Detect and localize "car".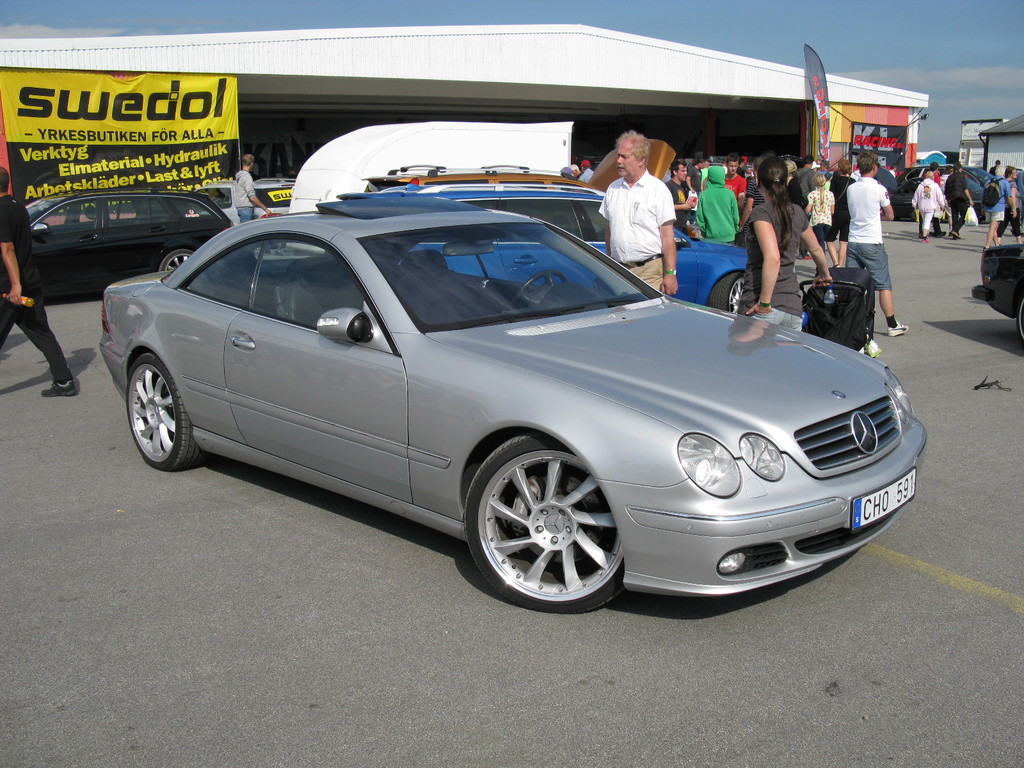
Localized at <bbox>361, 139, 678, 192</bbox>.
